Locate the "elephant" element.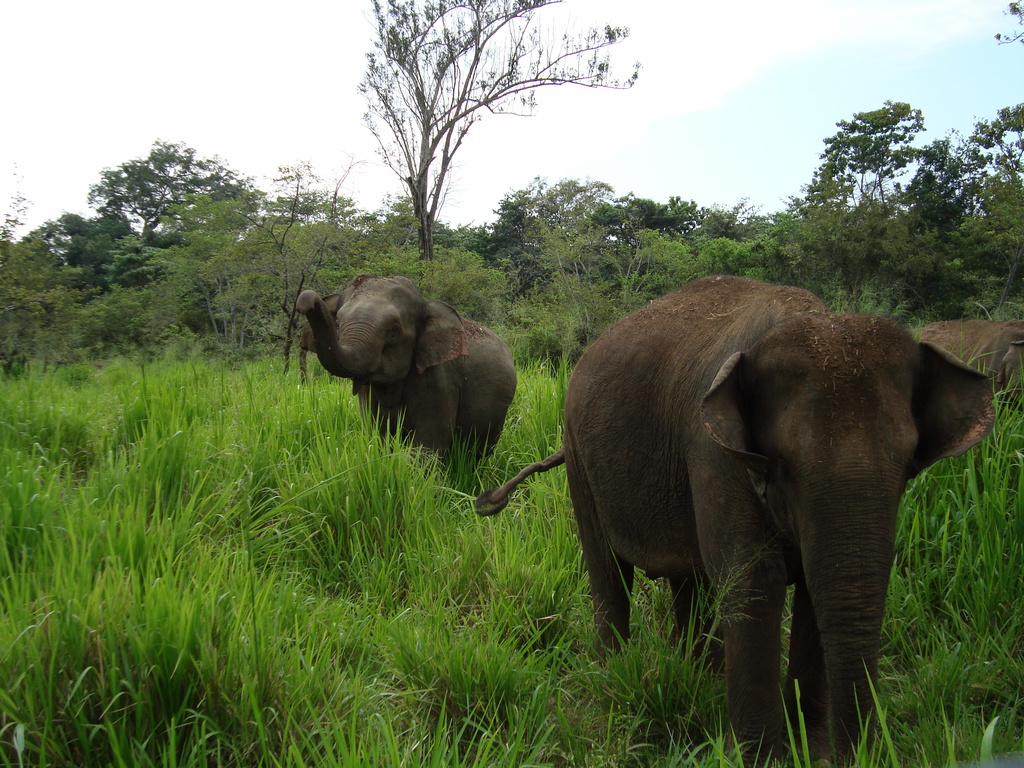
Element bbox: {"x1": 292, "y1": 280, "x2": 526, "y2": 500}.
